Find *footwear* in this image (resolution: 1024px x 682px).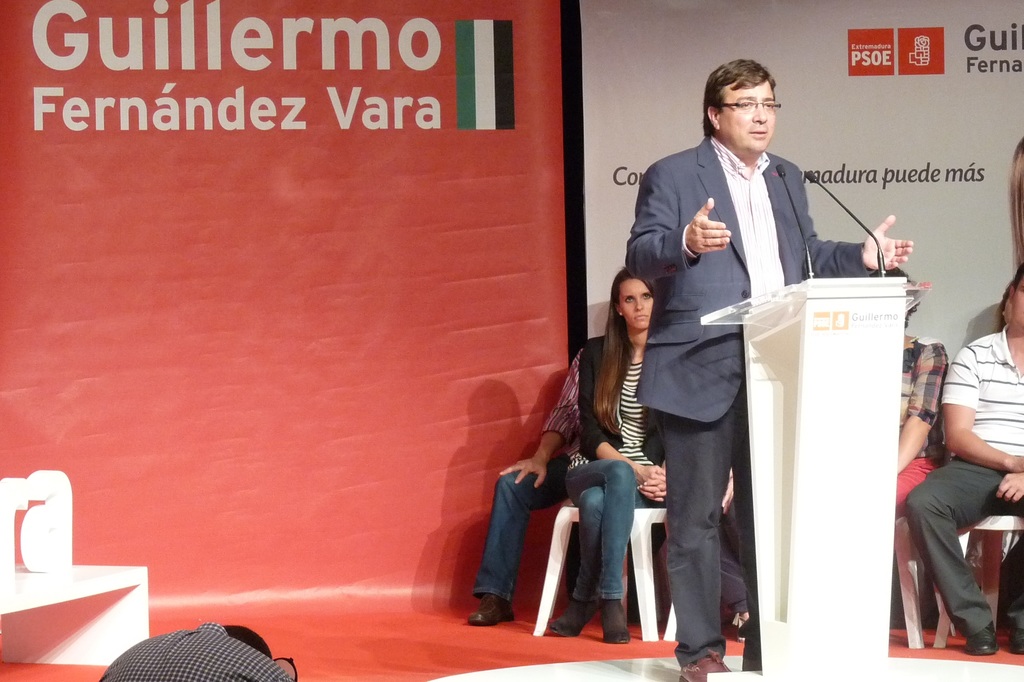
locate(739, 642, 761, 671).
